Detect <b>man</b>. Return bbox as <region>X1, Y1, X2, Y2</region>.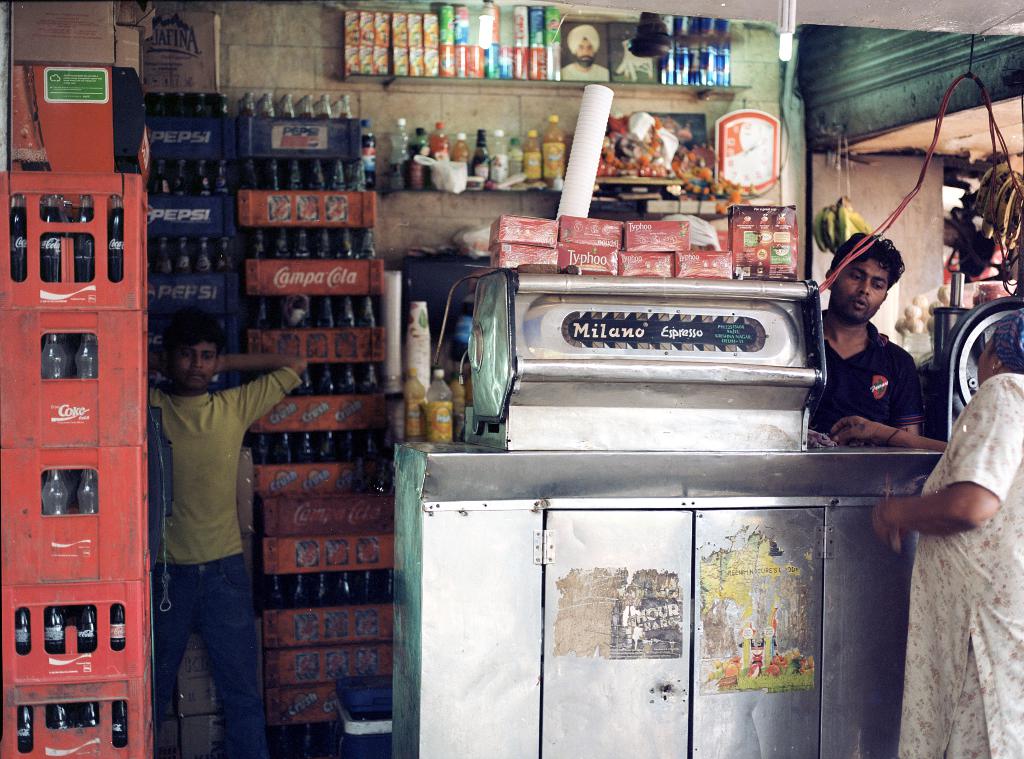
<region>136, 311, 312, 752</region>.
